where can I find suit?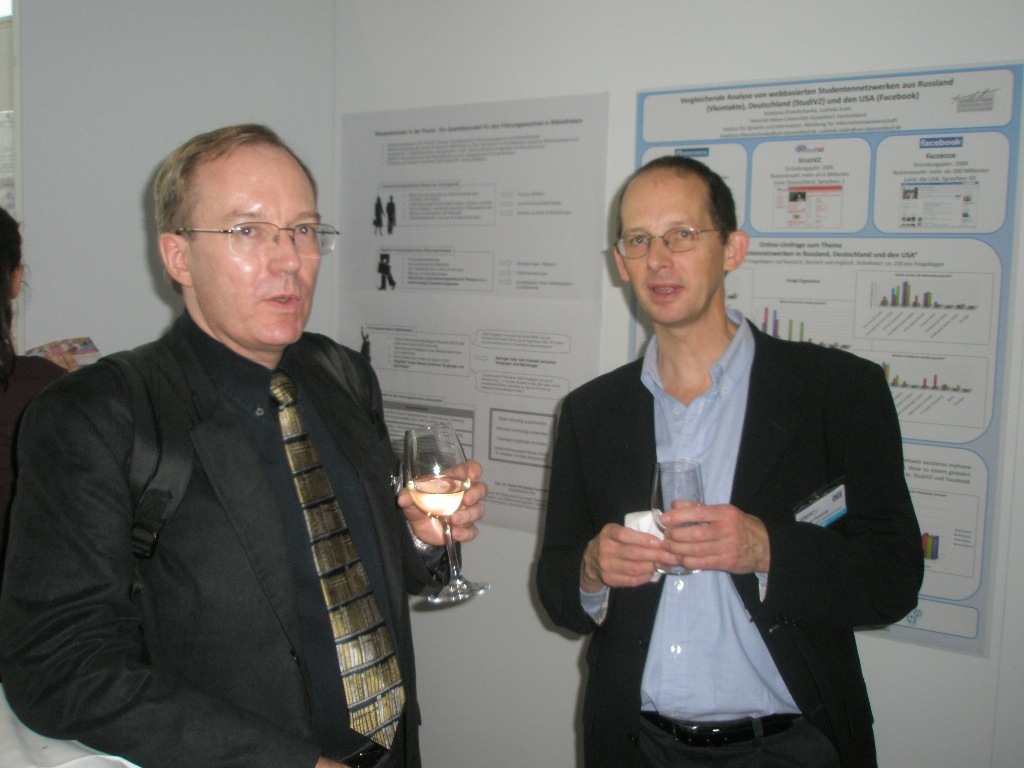
You can find it at Rect(531, 315, 924, 767).
